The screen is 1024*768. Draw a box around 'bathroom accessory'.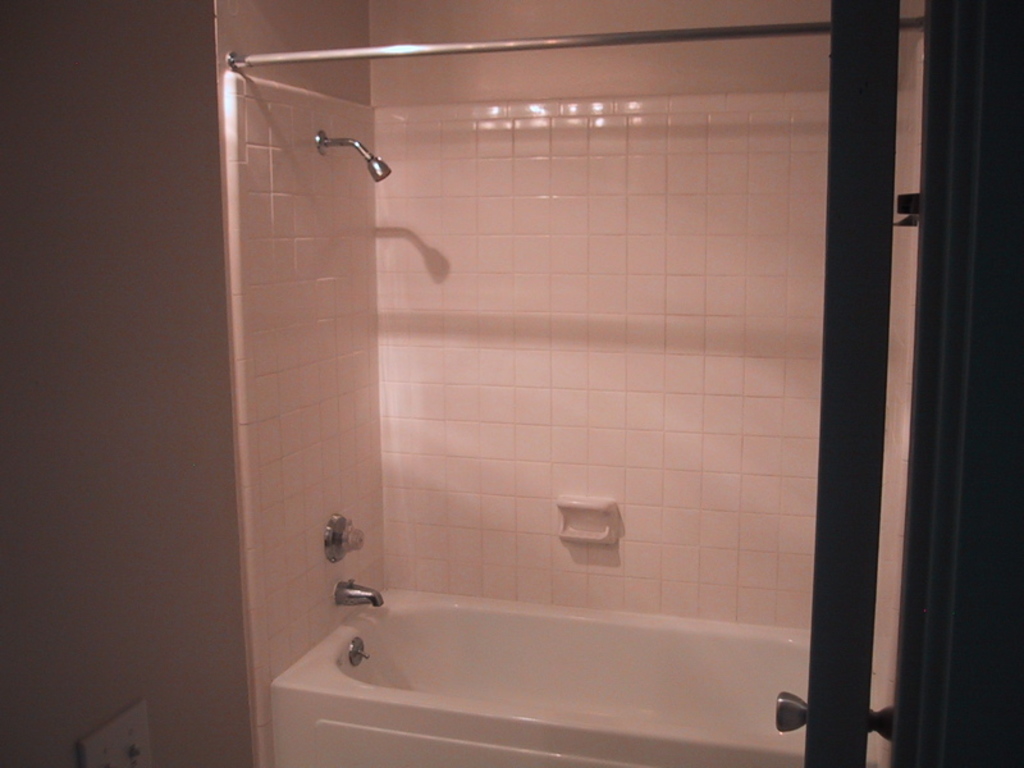
rect(347, 637, 369, 668).
